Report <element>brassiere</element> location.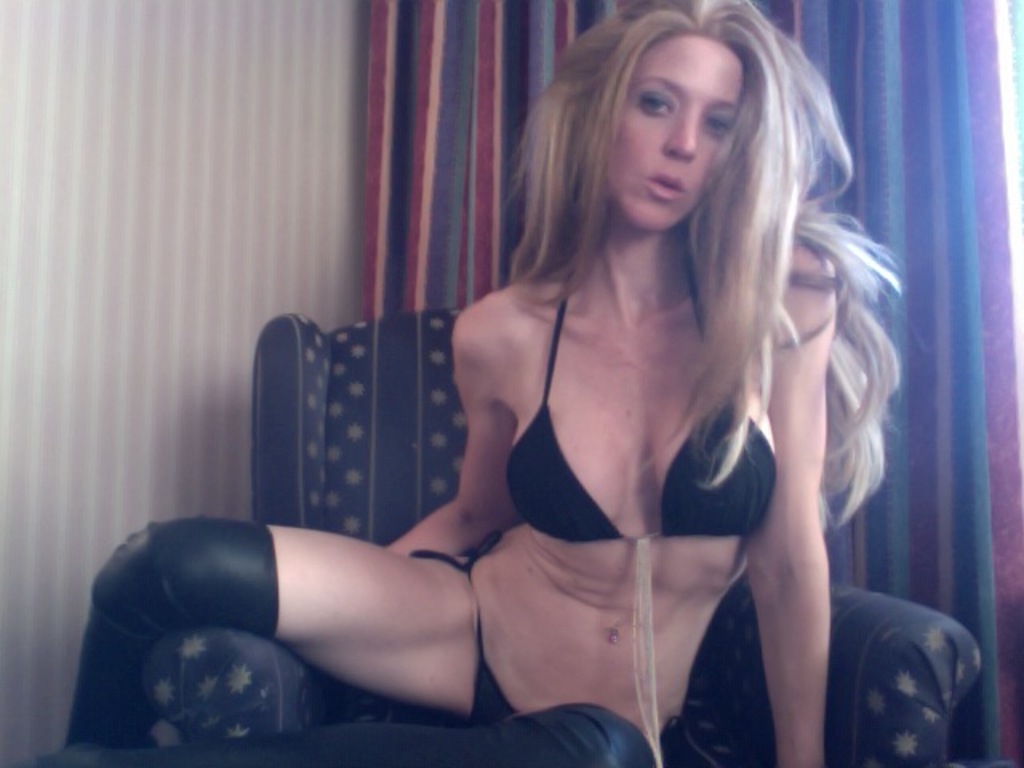
Report: Rect(450, 226, 821, 558).
